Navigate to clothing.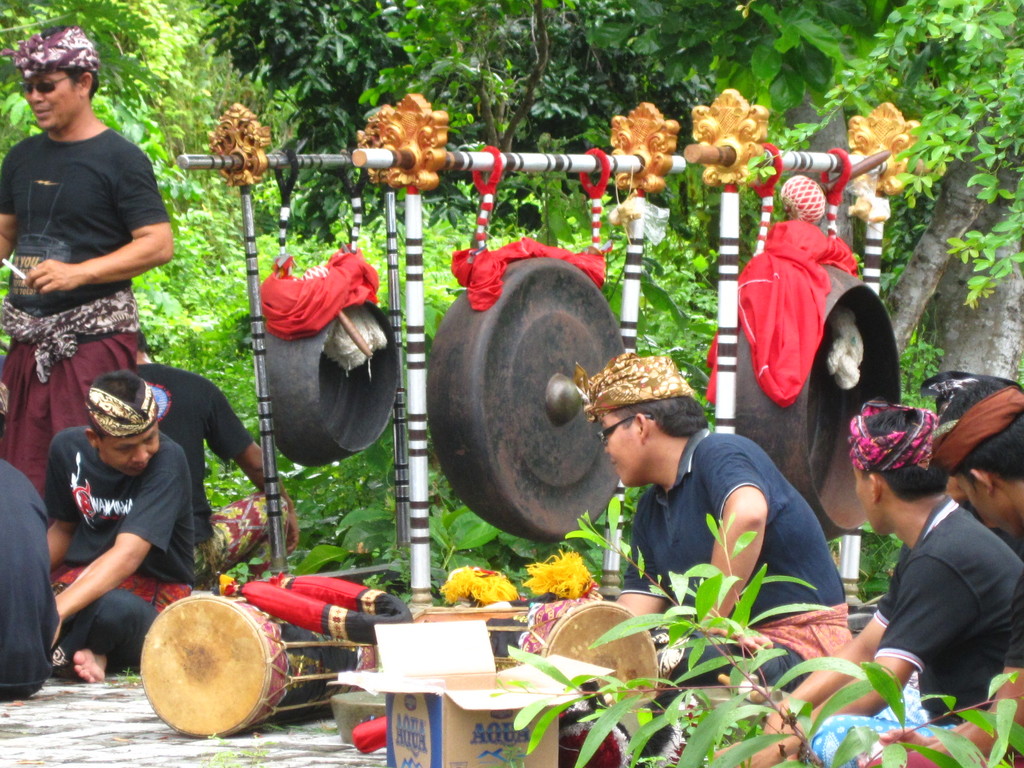
Navigation target: BBox(35, 415, 198, 671).
